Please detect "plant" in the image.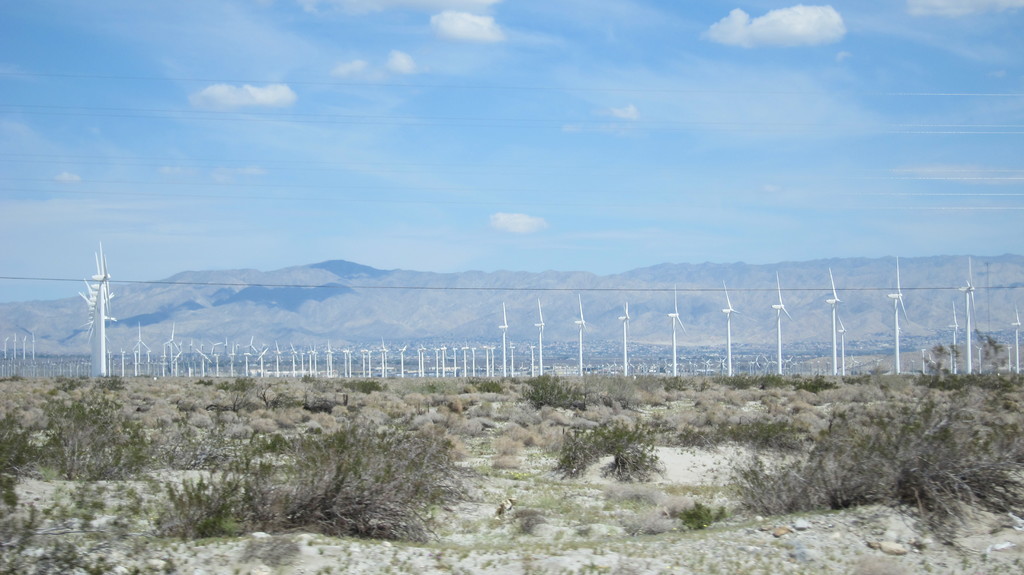
[left=652, top=490, right=739, bottom=544].
